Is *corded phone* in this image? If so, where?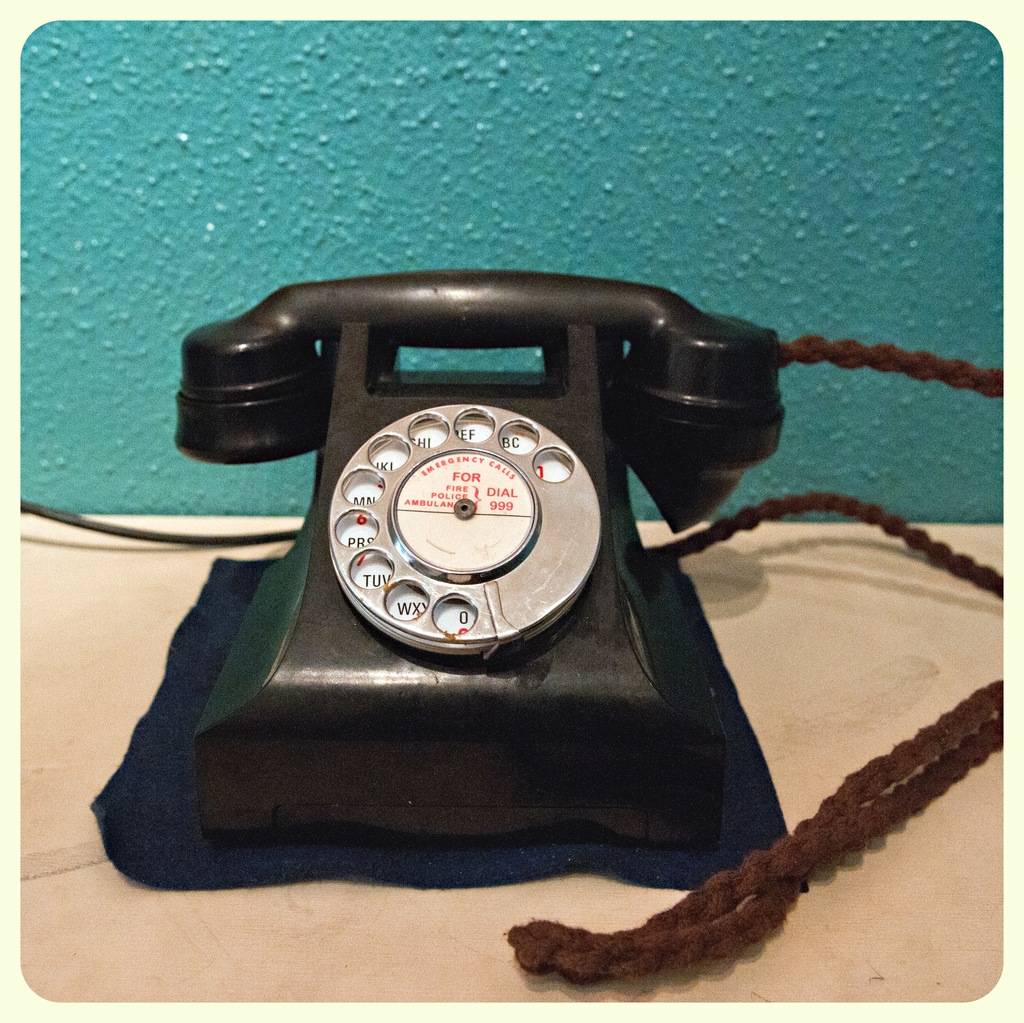
Yes, at x1=173 y1=269 x2=1002 y2=981.
